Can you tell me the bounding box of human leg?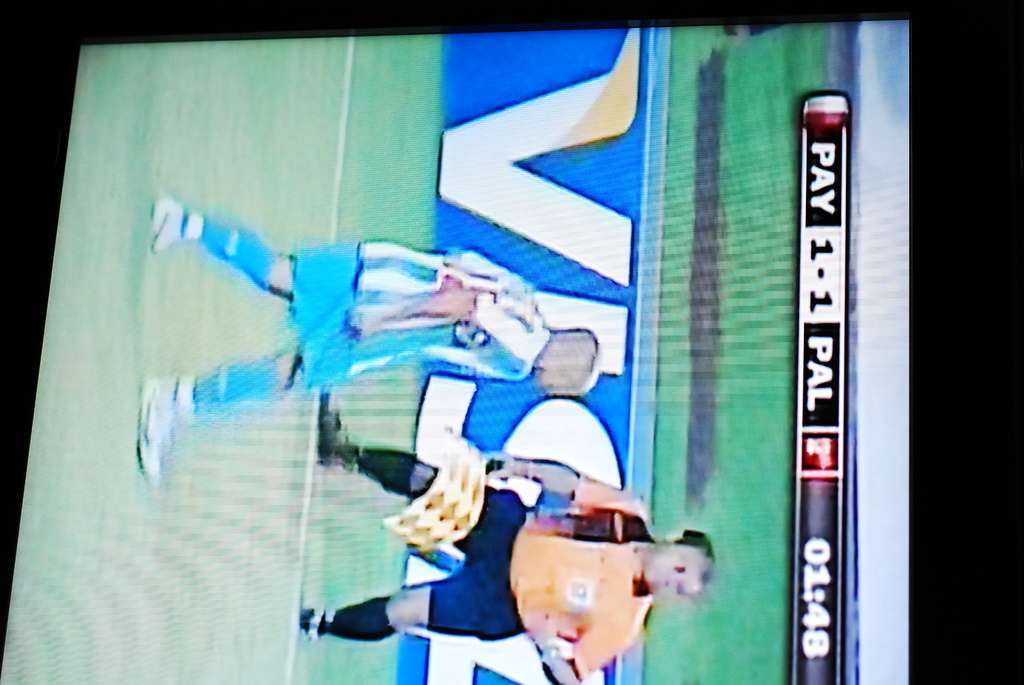
left=311, top=388, right=529, bottom=565.
